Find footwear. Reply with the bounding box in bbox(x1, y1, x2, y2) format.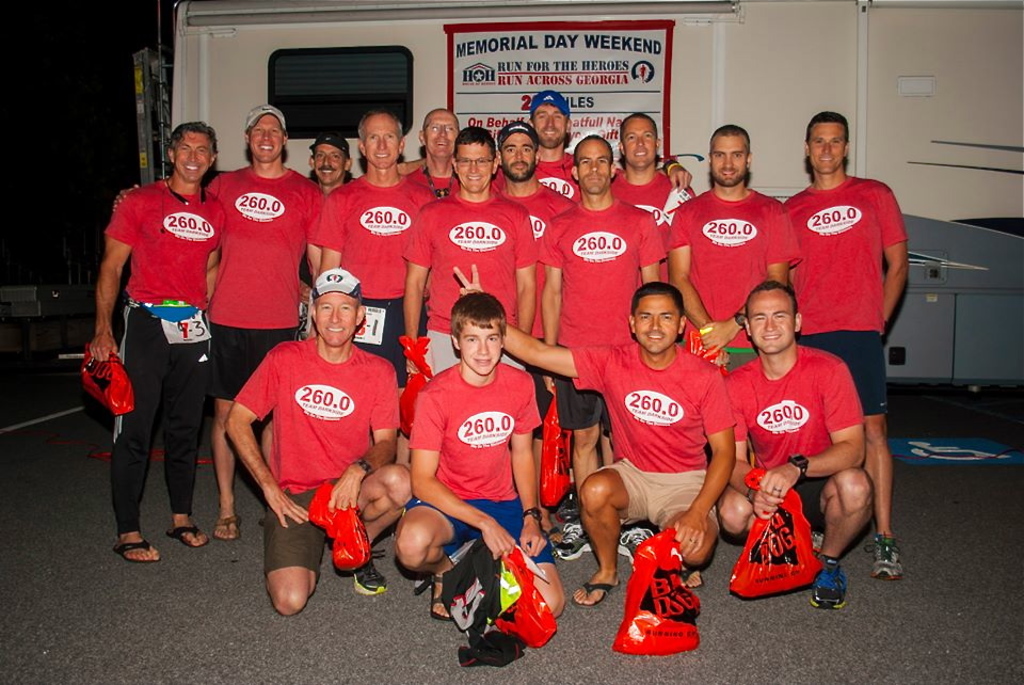
bbox(810, 556, 847, 610).
